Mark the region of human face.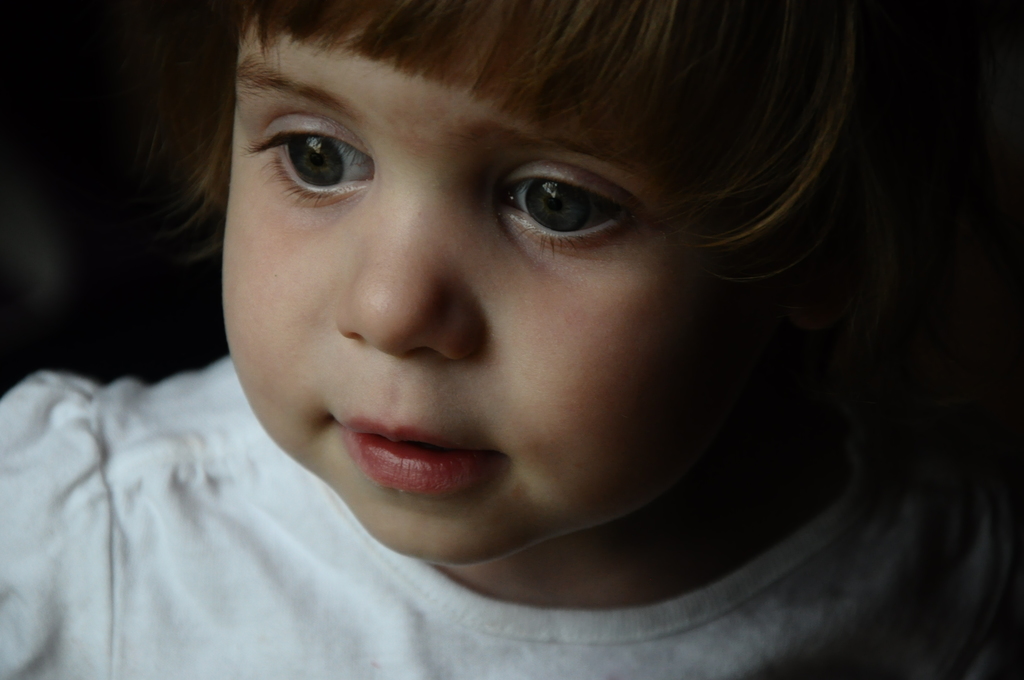
Region: [left=220, top=51, right=751, bottom=581].
